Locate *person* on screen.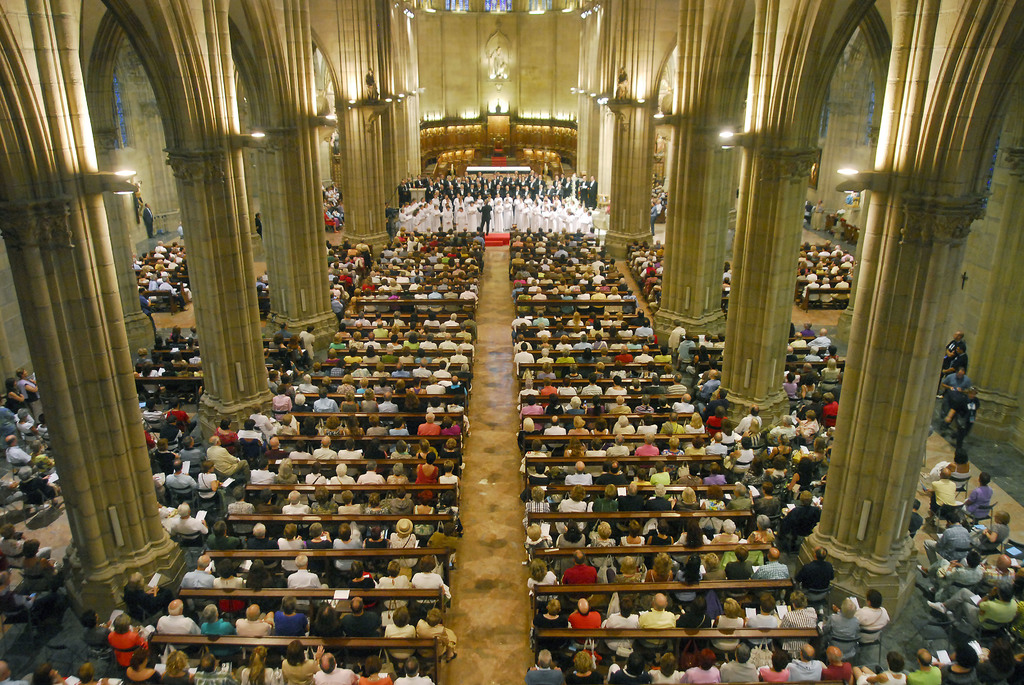
On screen at rect(1, 378, 35, 423).
